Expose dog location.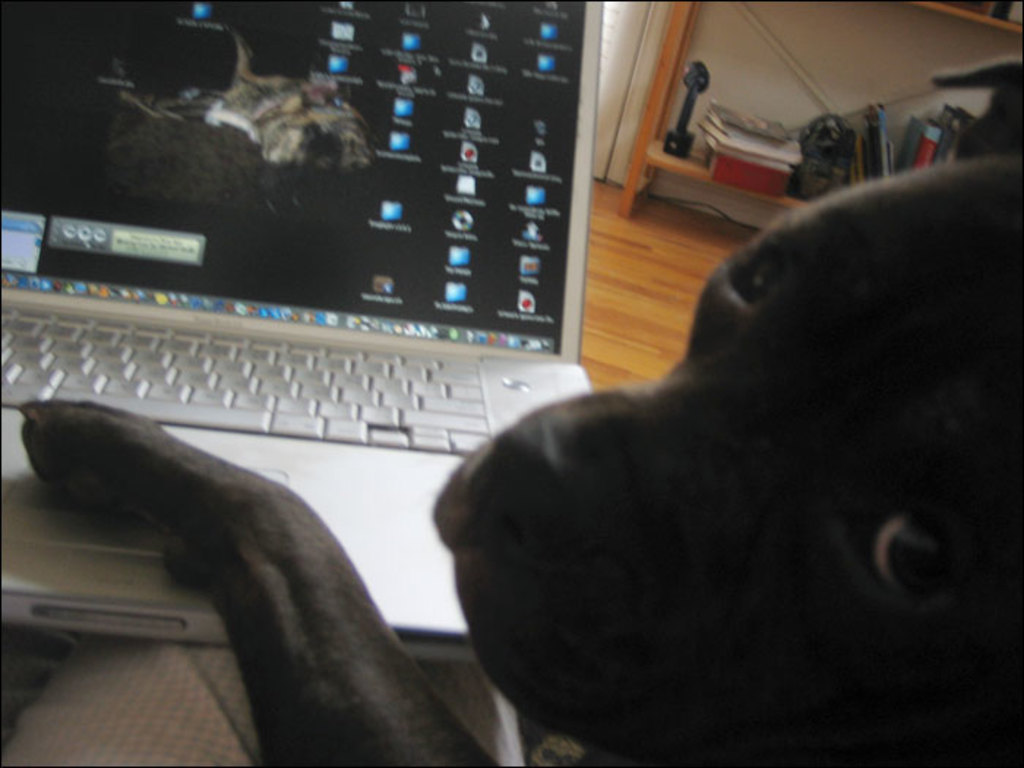
Exposed at <bbox>18, 54, 1023, 767</bbox>.
